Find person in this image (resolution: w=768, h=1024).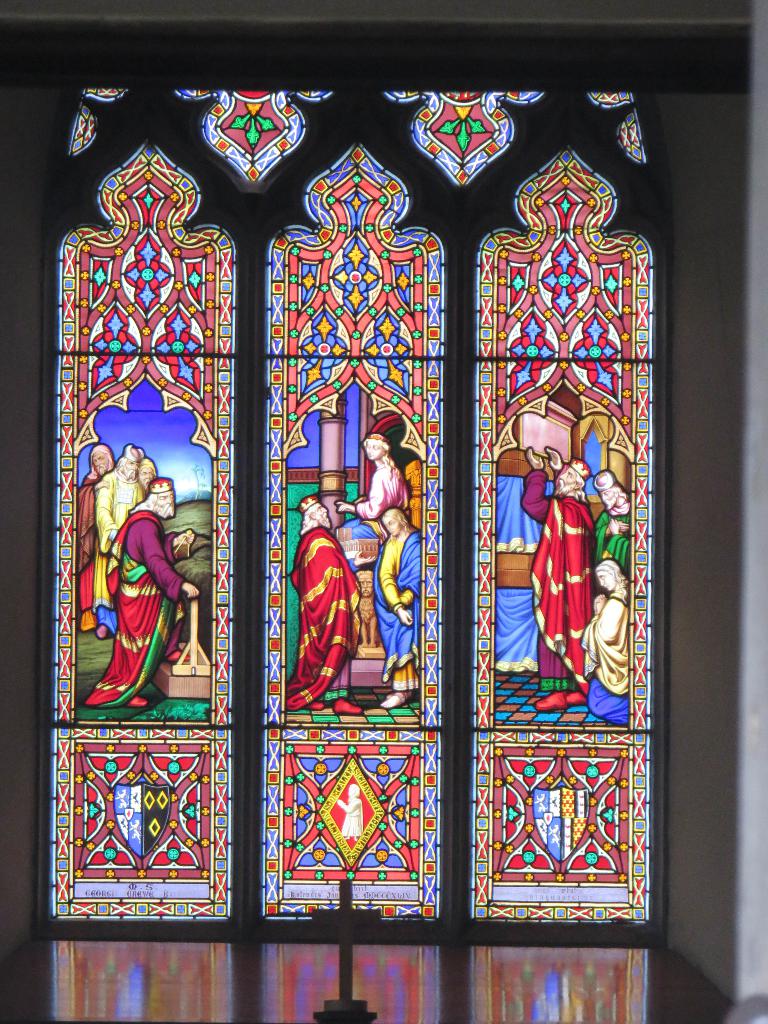
pyautogui.locateOnScreen(516, 445, 586, 708).
